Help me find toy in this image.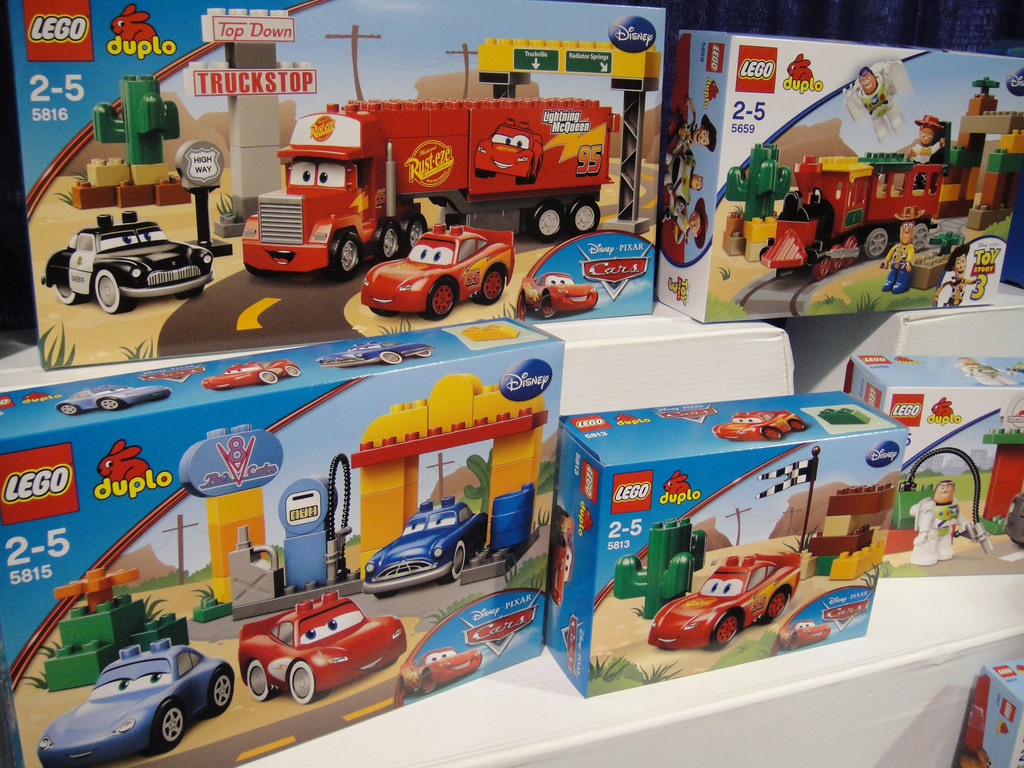
Found it: [x1=614, y1=516, x2=705, y2=620].
